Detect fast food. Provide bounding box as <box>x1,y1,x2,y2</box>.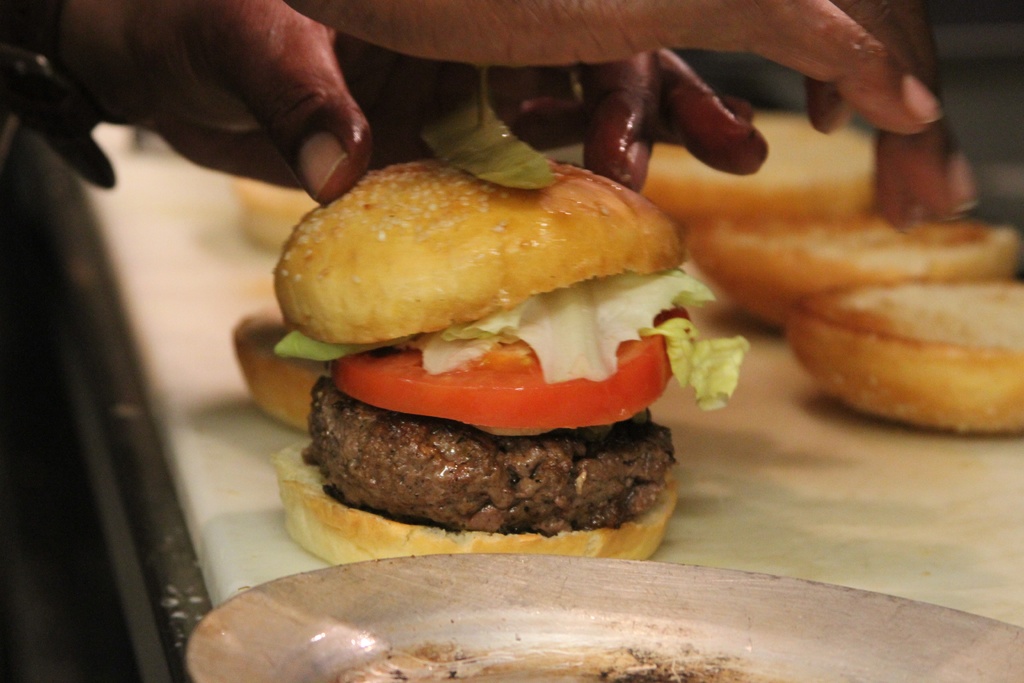
<box>639,111,881,240</box>.
